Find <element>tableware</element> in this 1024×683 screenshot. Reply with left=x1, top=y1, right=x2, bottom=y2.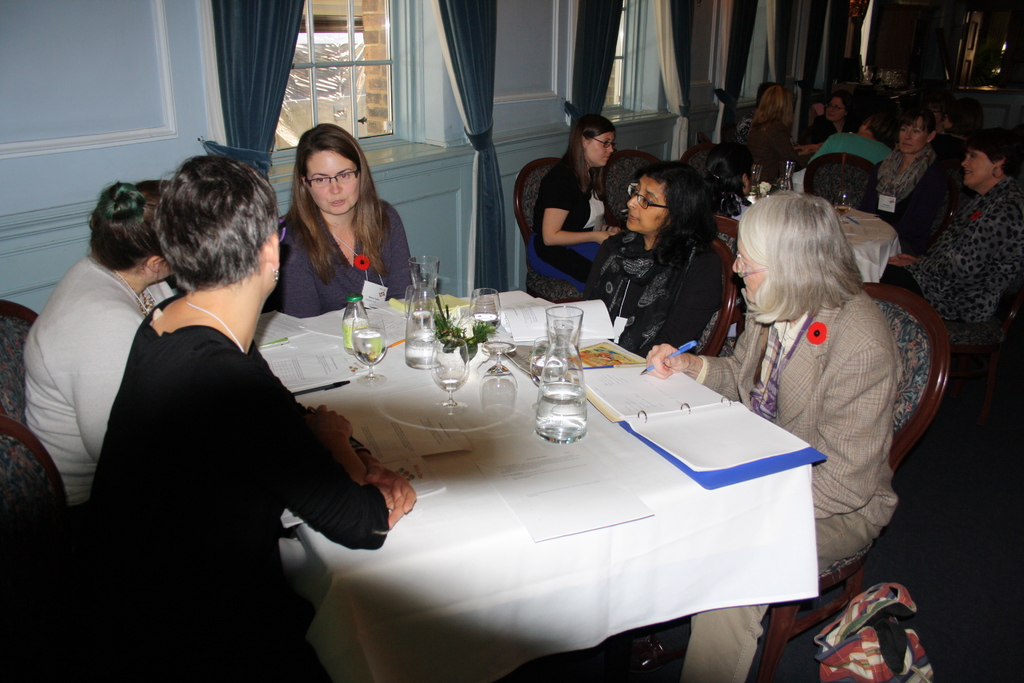
left=531, top=361, right=591, bottom=451.
